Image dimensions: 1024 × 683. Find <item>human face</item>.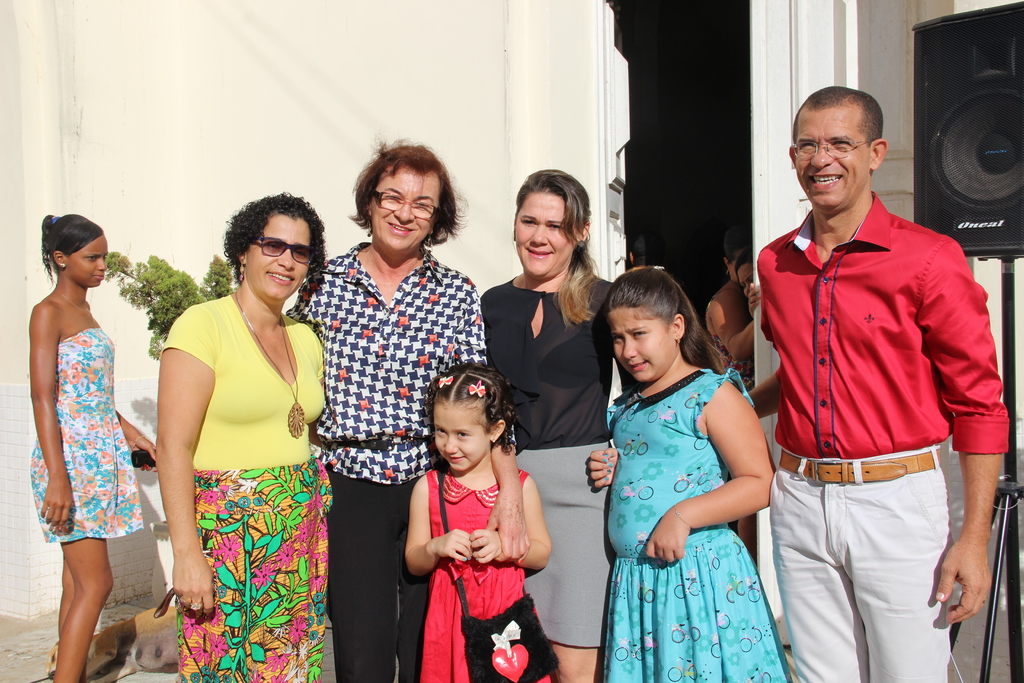
{"x1": 794, "y1": 107, "x2": 873, "y2": 208}.
